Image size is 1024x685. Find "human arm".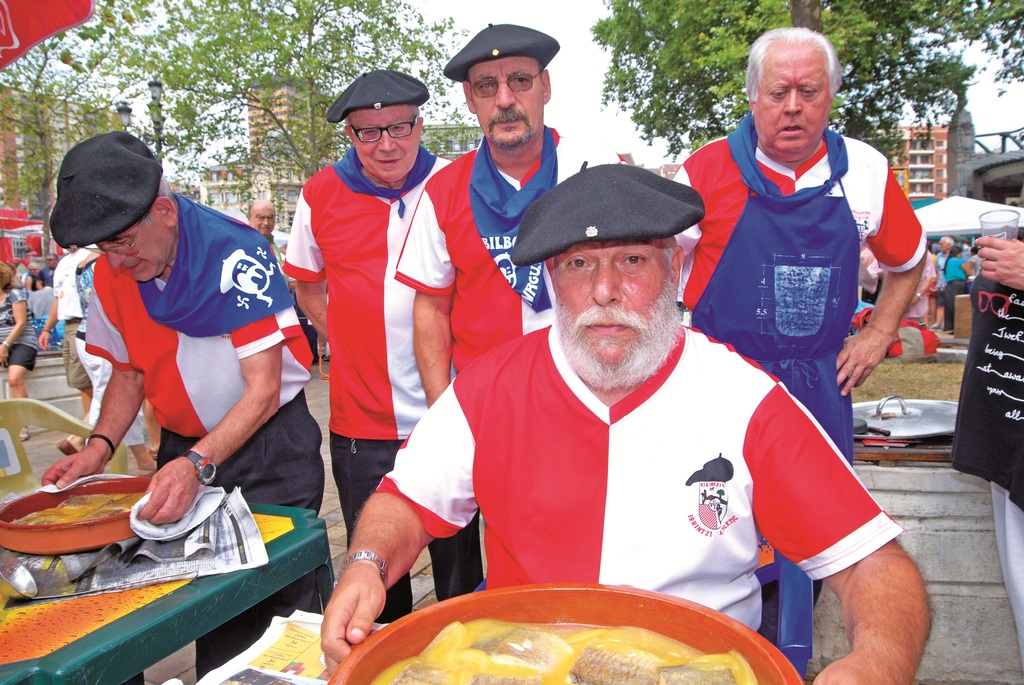
321:443:446:647.
